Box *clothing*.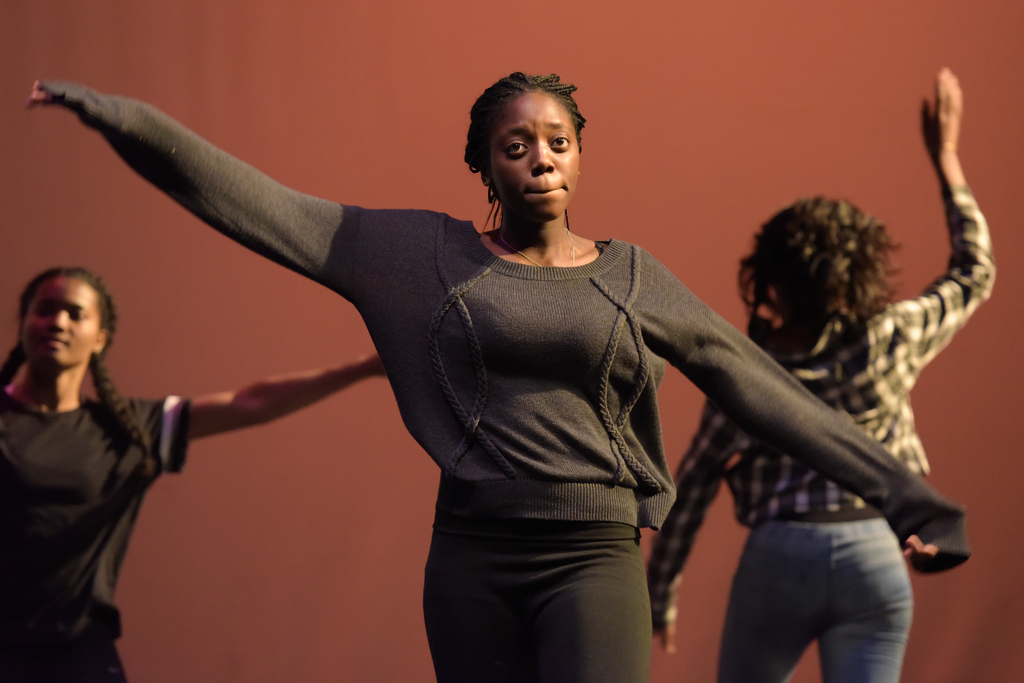
(0,370,184,682).
